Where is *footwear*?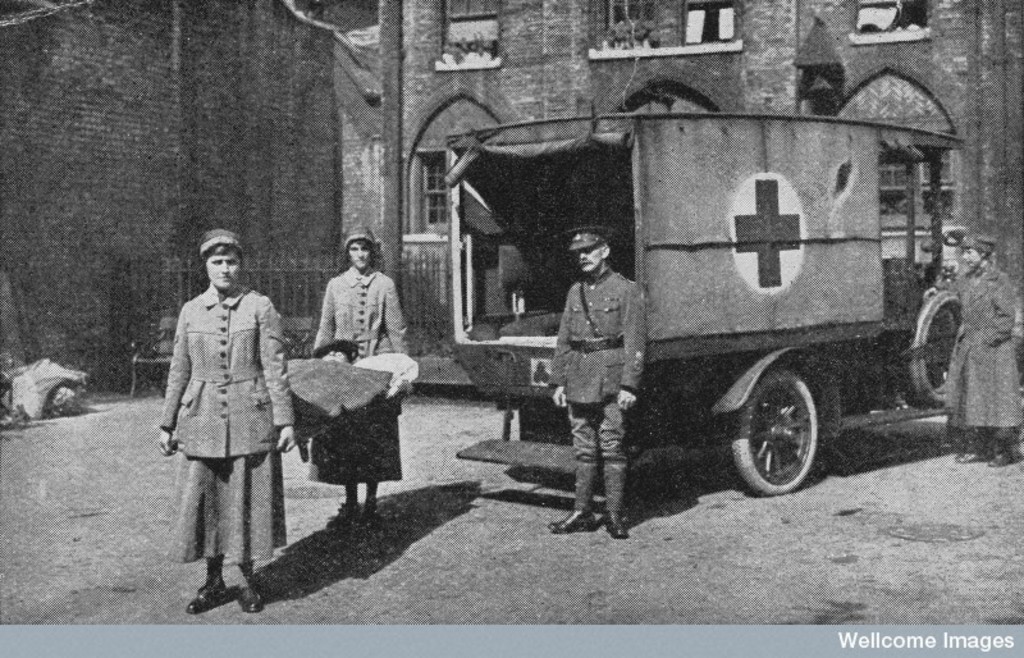
bbox=(358, 506, 378, 527).
